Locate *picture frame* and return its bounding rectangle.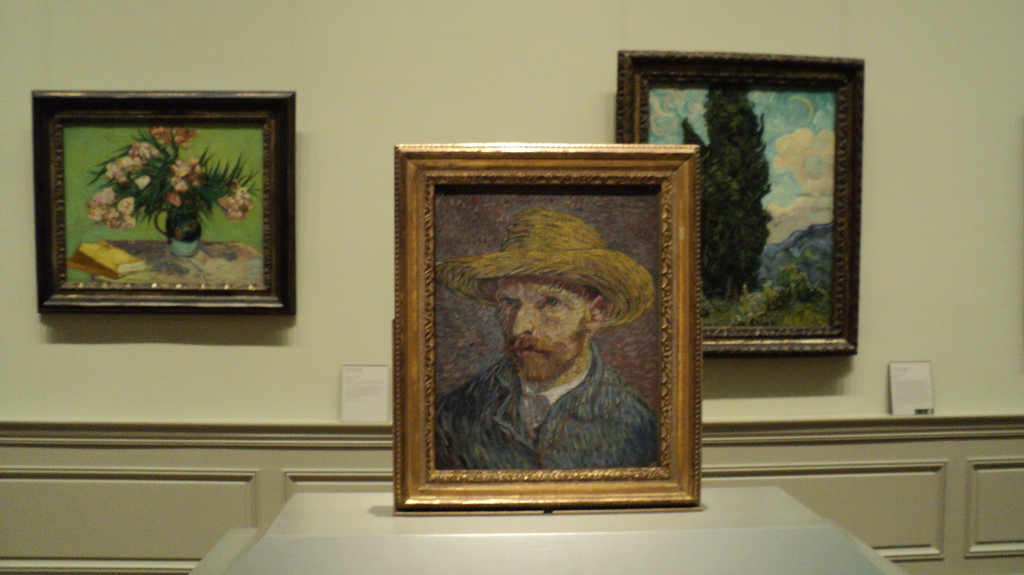
bbox=(376, 130, 719, 497).
